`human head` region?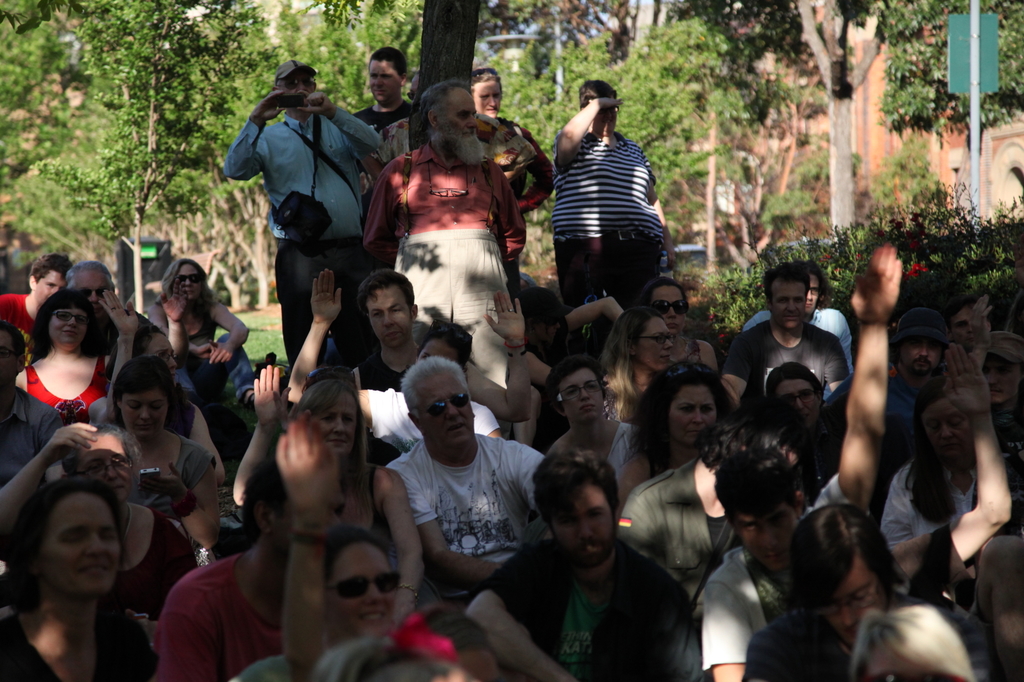
[x1=707, y1=443, x2=803, y2=575]
